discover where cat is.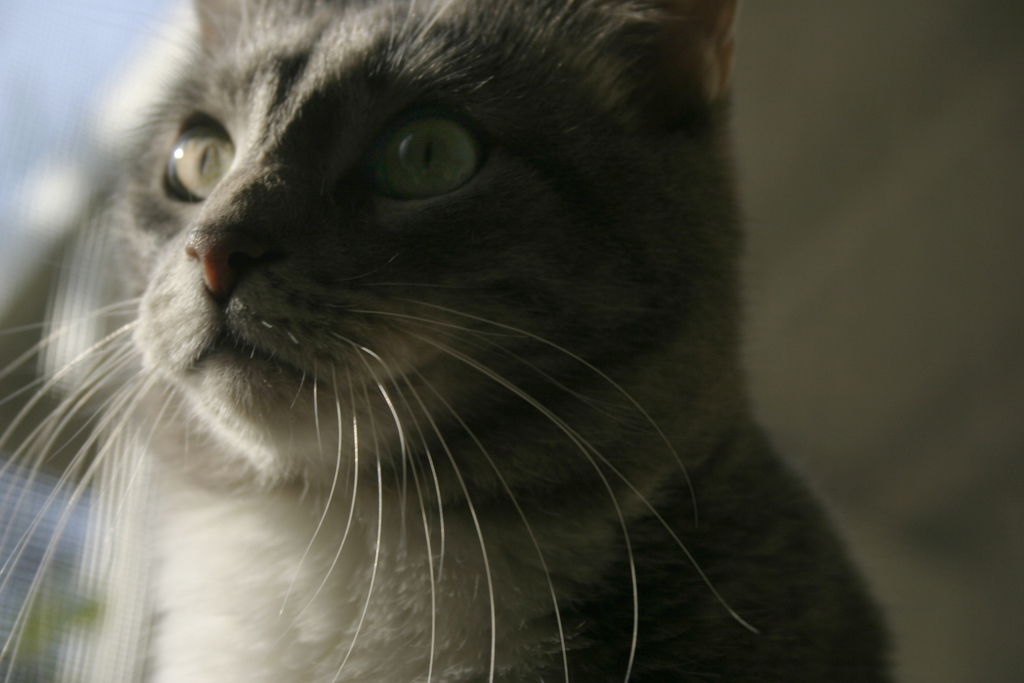
Discovered at [3, 0, 924, 682].
